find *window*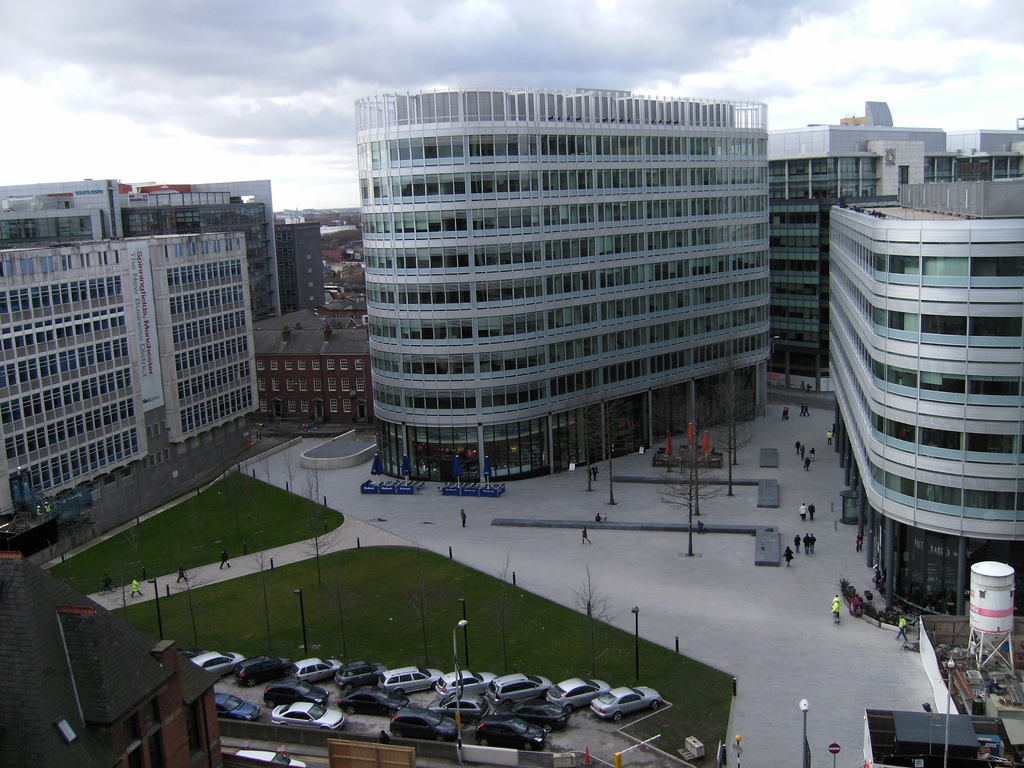
x1=273, y1=376, x2=282, y2=391
